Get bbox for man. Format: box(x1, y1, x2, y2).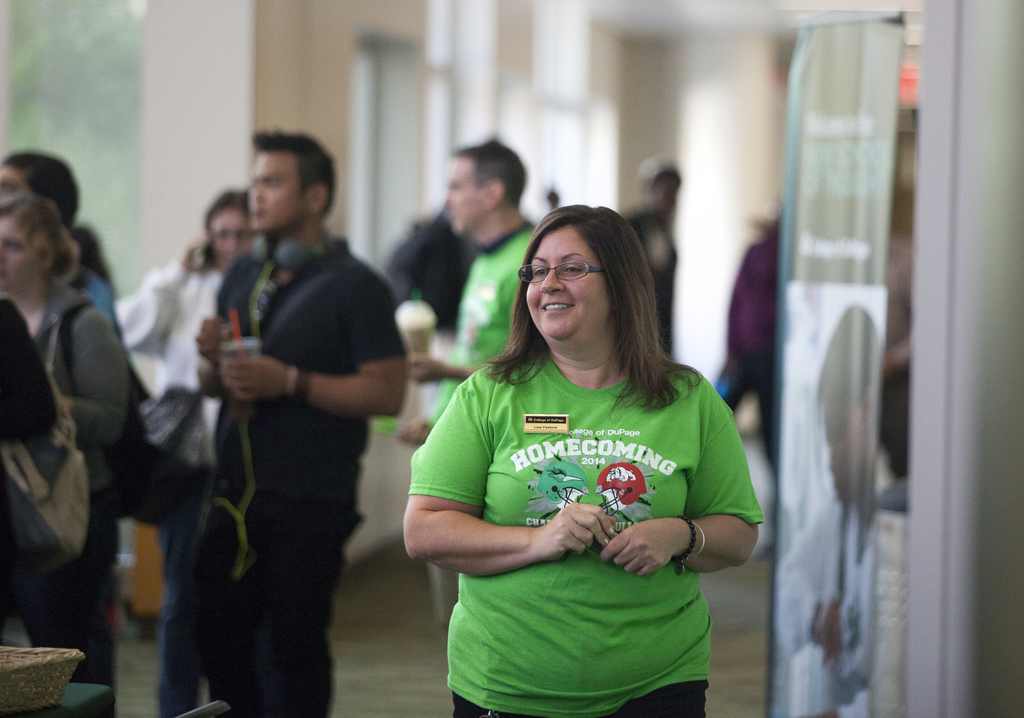
box(618, 149, 687, 373).
